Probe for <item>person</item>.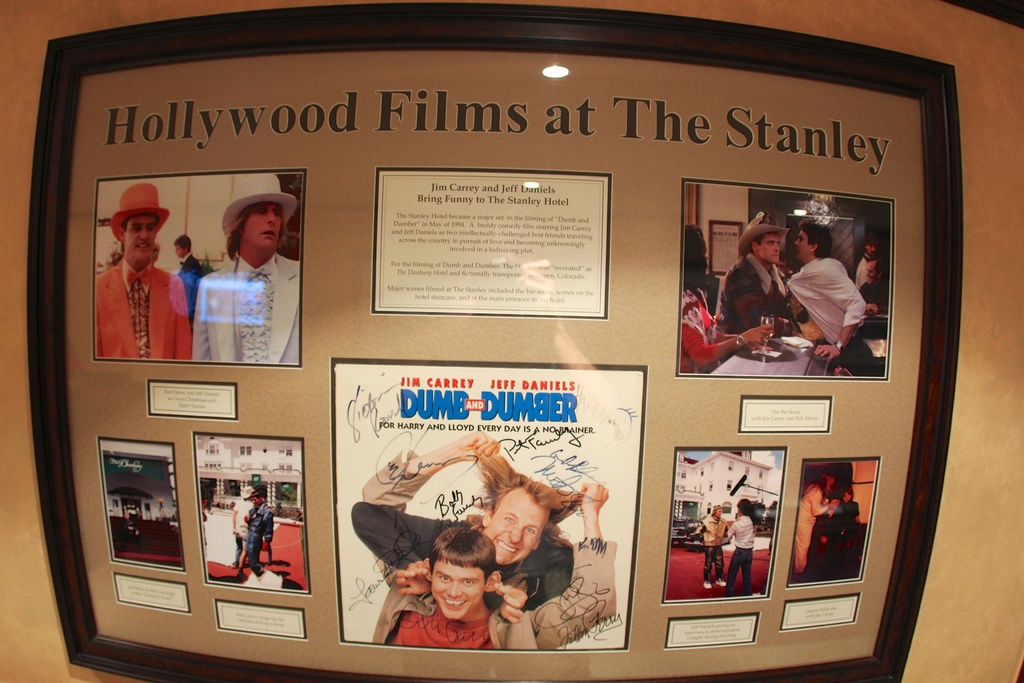
Probe result: BBox(692, 503, 732, 587).
